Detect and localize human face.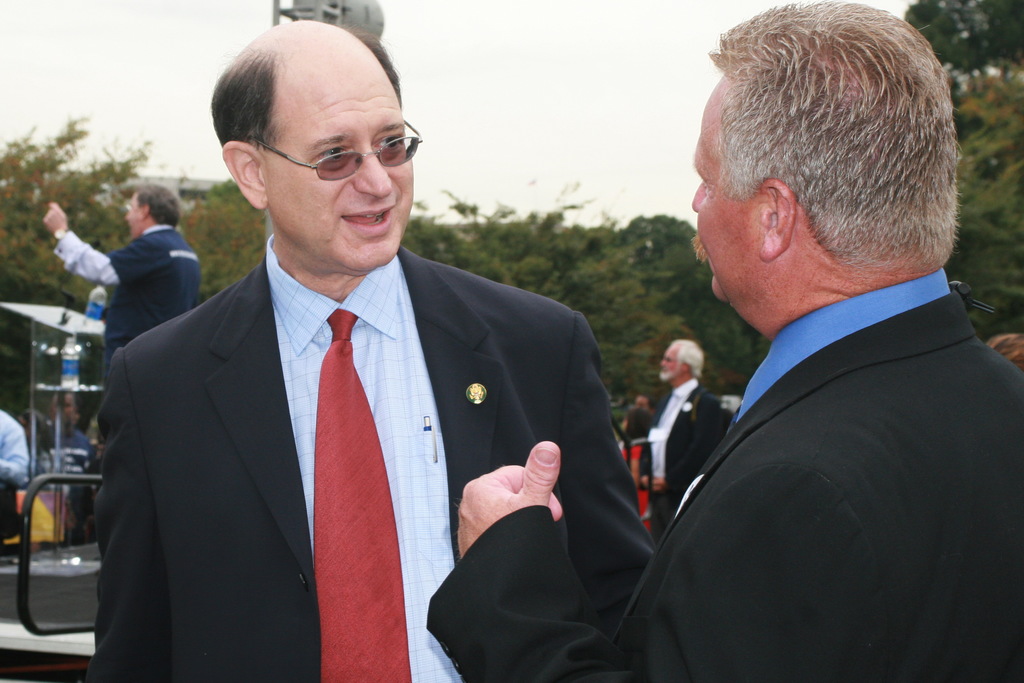
Localized at box(257, 67, 426, 271).
